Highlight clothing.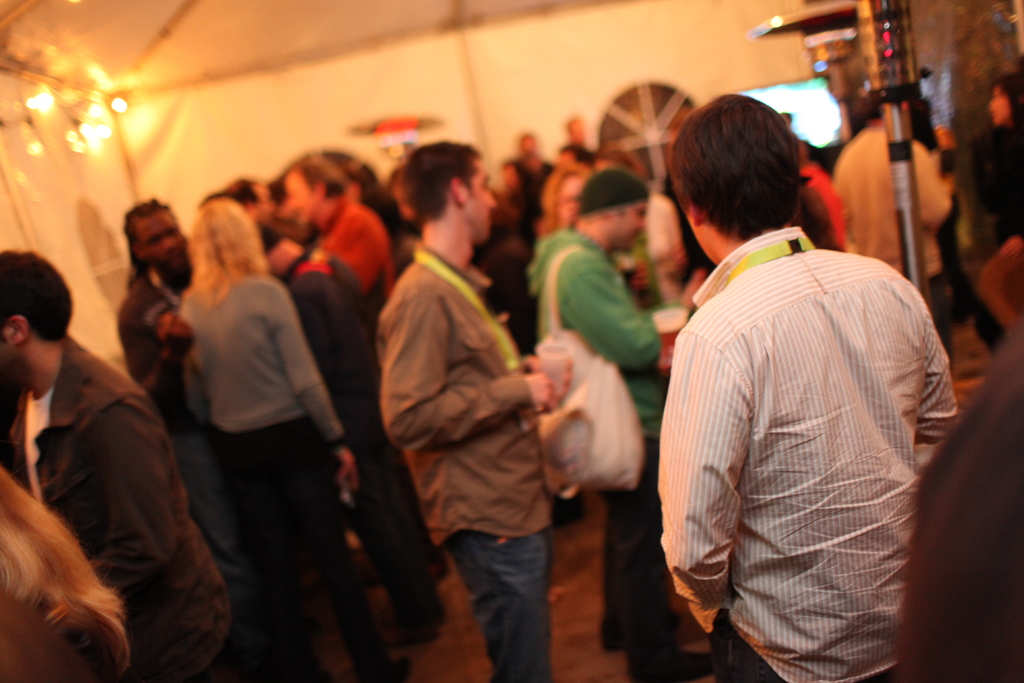
Highlighted region: [833, 119, 952, 290].
